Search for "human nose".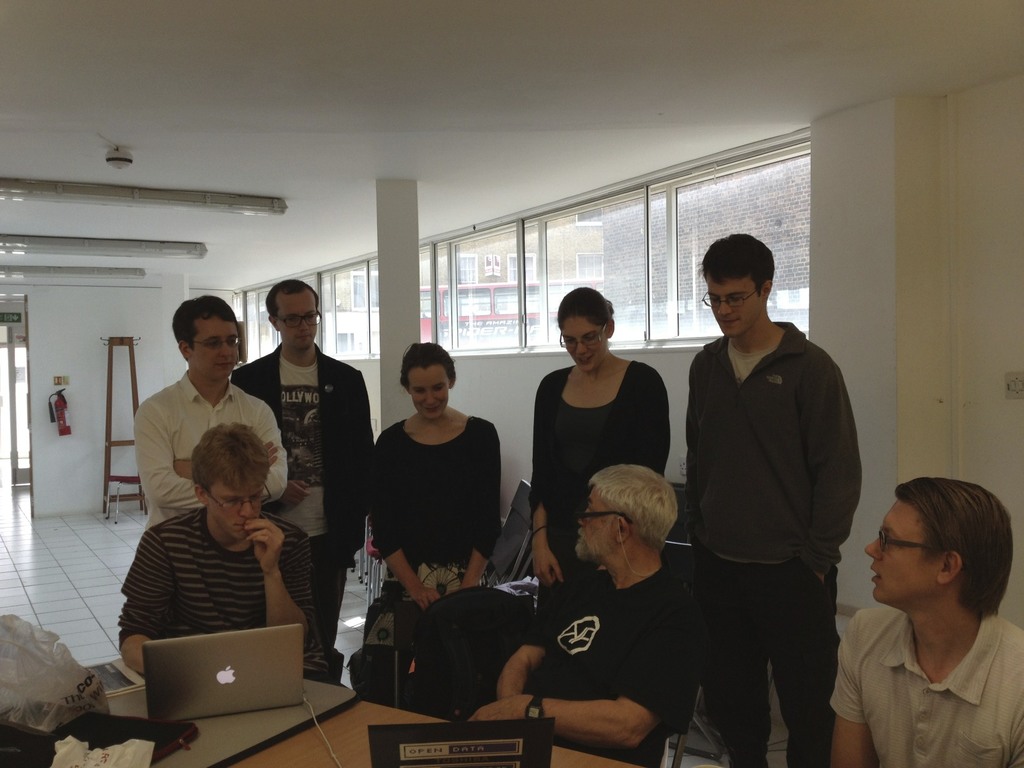
Found at <bbox>301, 321, 310, 333</bbox>.
